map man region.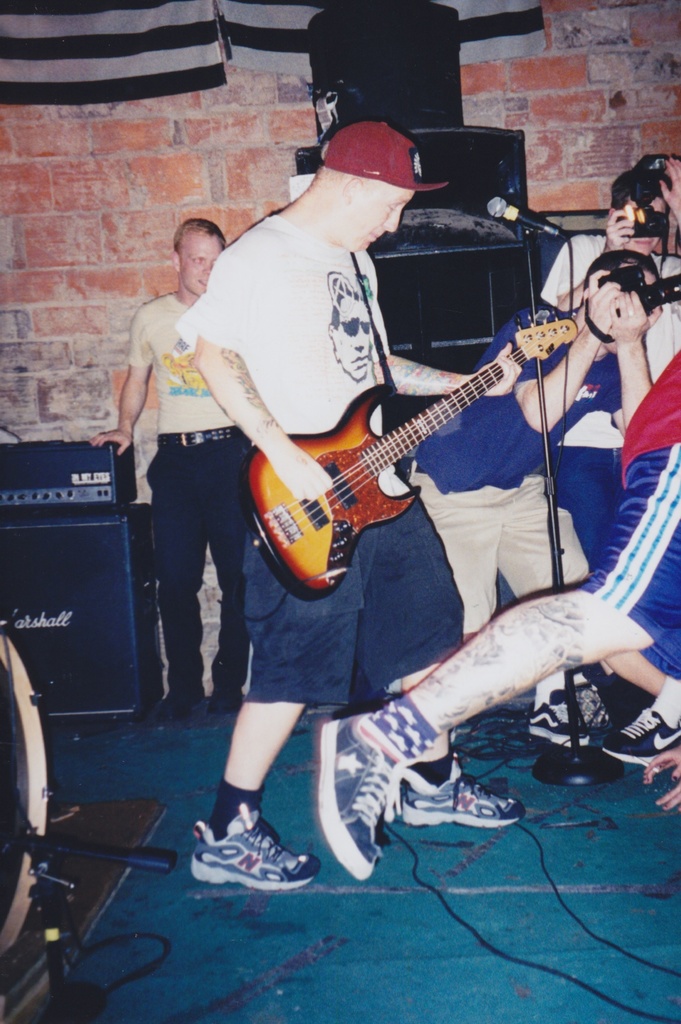
Mapped to box(536, 160, 680, 575).
